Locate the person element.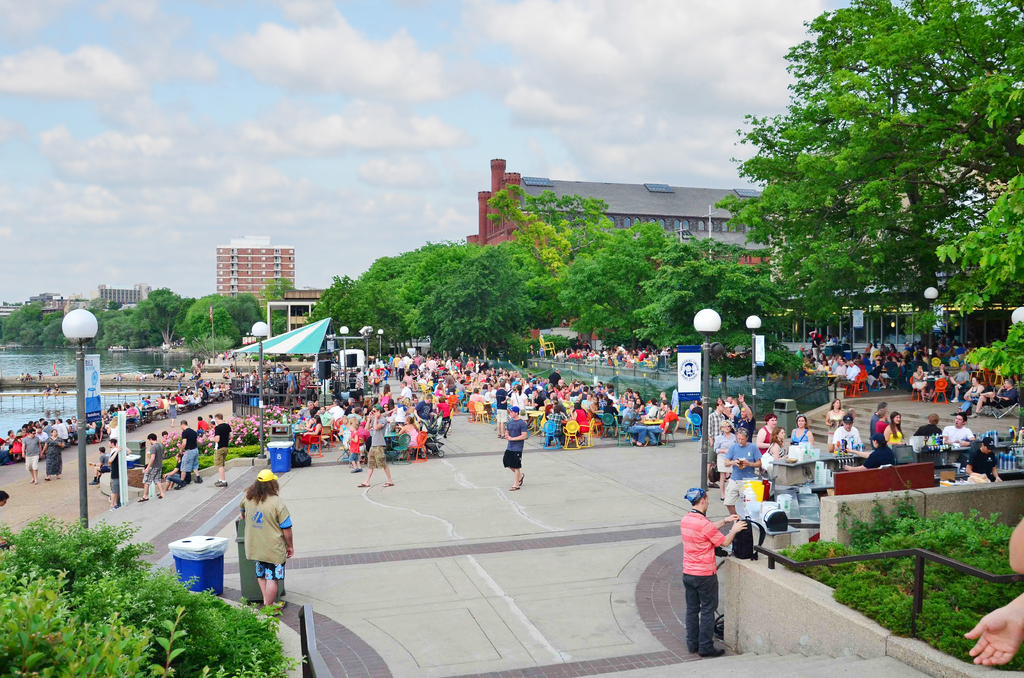
Element bbox: [685, 488, 727, 656].
